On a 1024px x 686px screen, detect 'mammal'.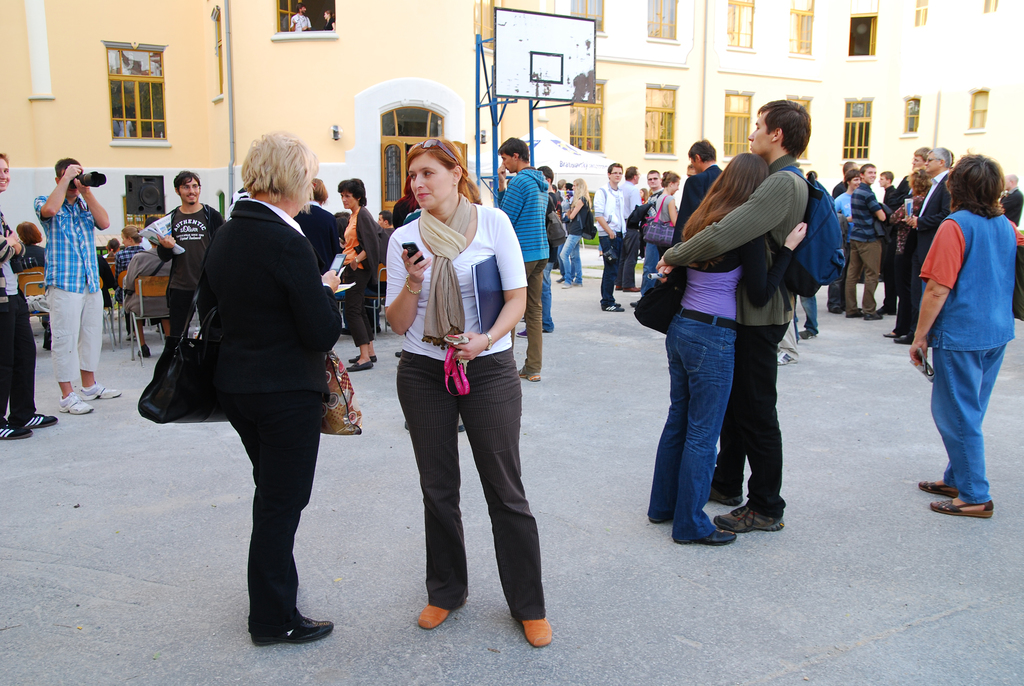
left=0, top=152, right=60, bottom=442.
